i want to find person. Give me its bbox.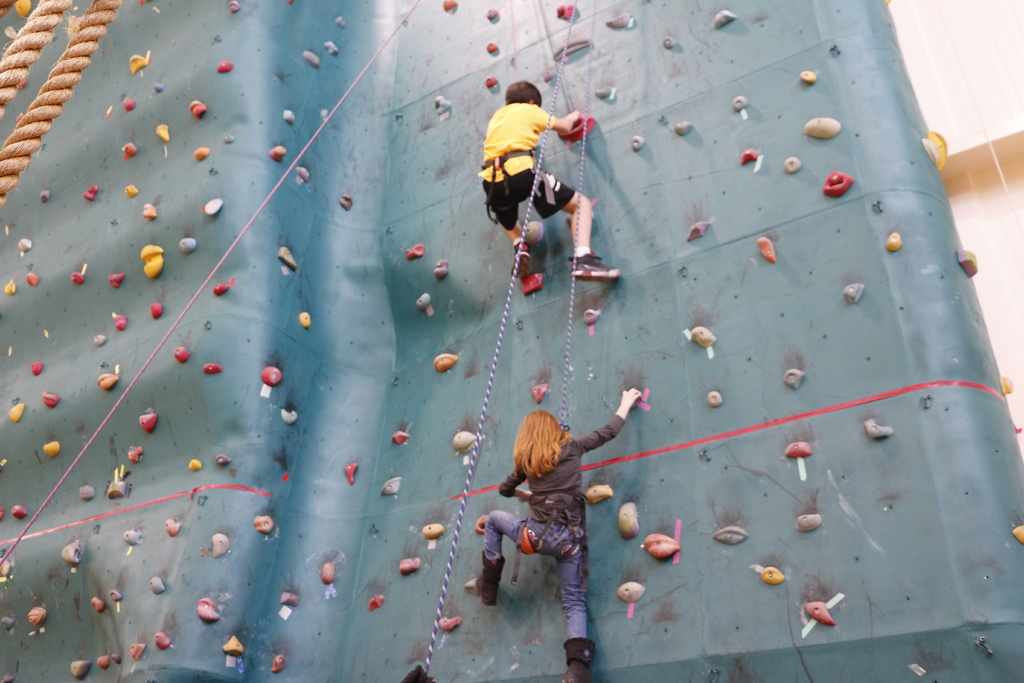
detection(477, 78, 621, 288).
